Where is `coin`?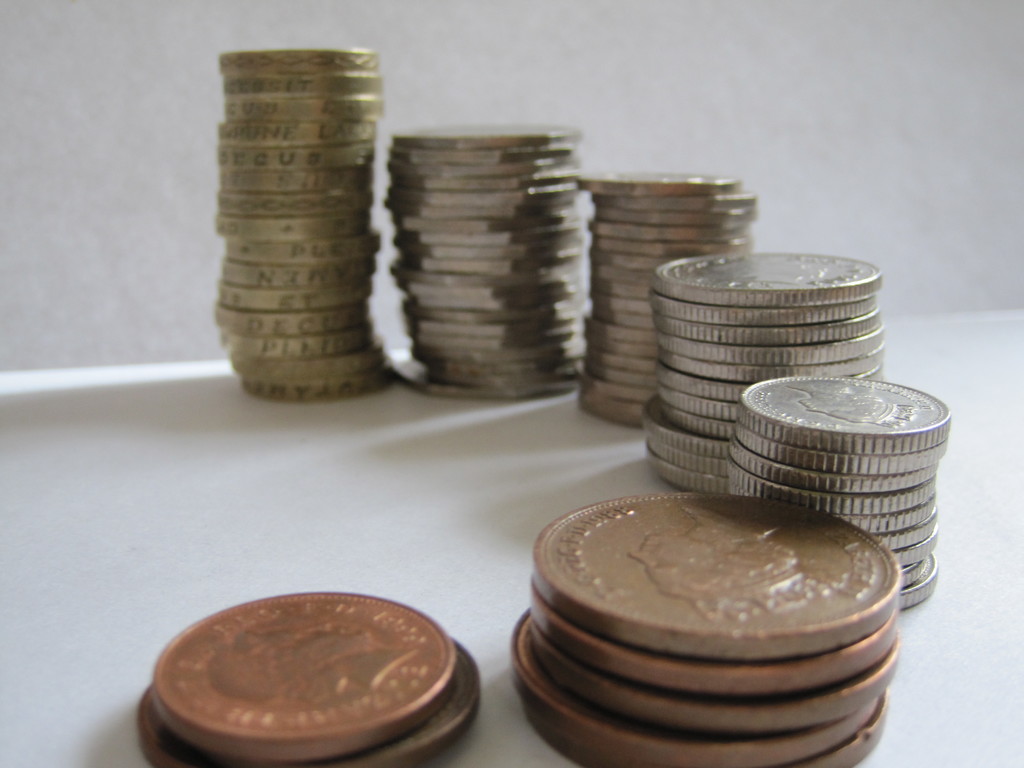
BBox(134, 636, 482, 767).
